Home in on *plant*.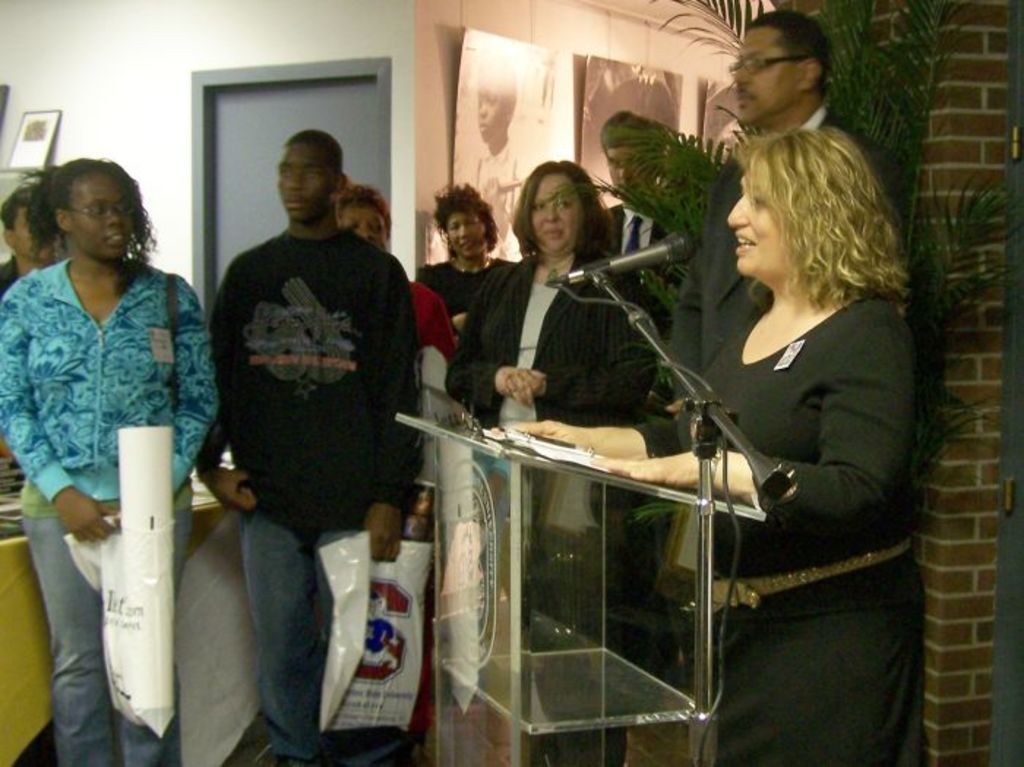
Homed in at (541, 0, 1023, 543).
